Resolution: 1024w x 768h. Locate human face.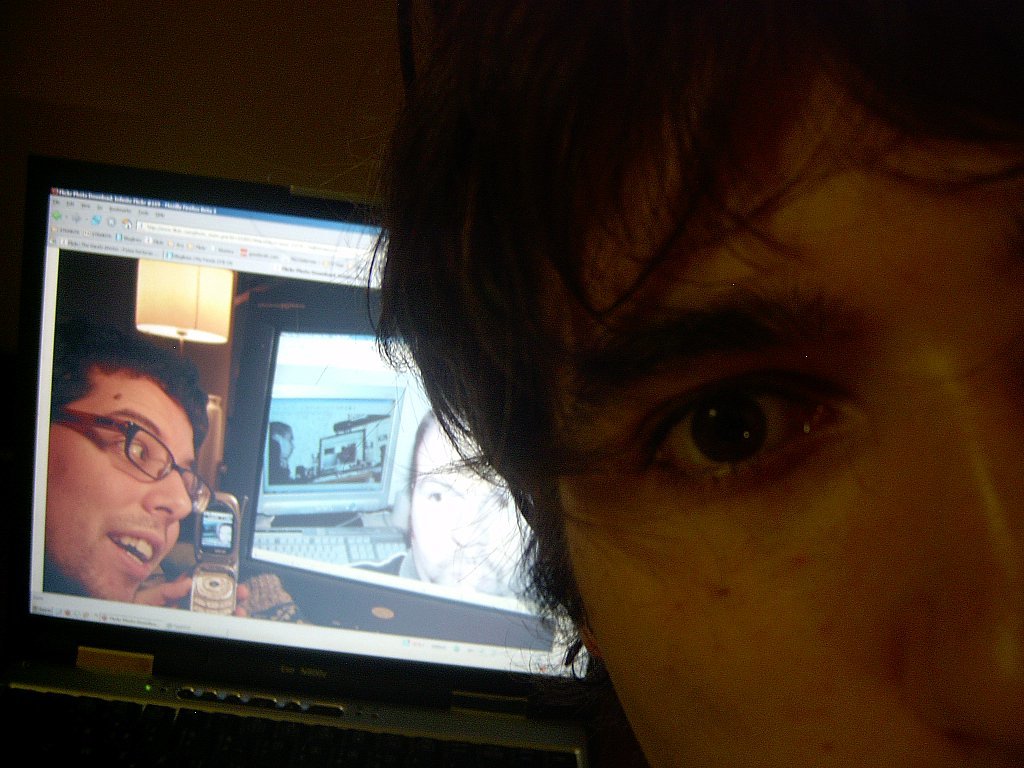
<region>406, 416, 535, 590</region>.
